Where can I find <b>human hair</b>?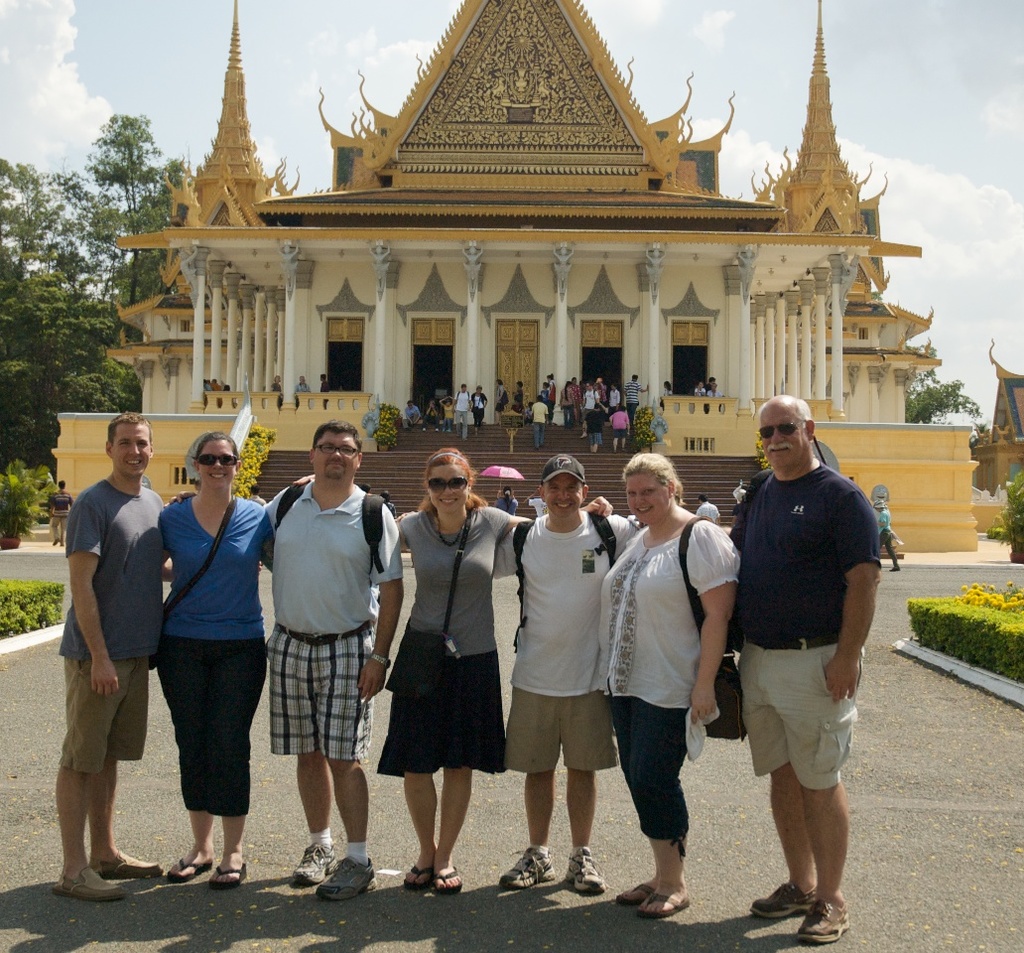
You can find it at region(418, 448, 488, 514).
